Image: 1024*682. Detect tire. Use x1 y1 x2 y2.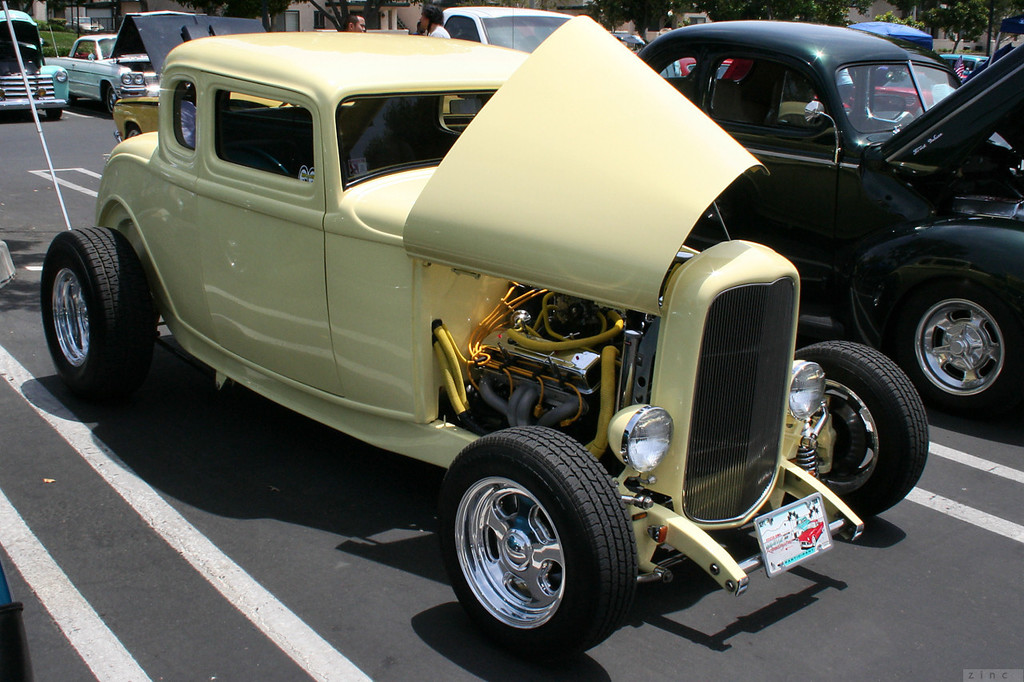
896 280 1020 414.
